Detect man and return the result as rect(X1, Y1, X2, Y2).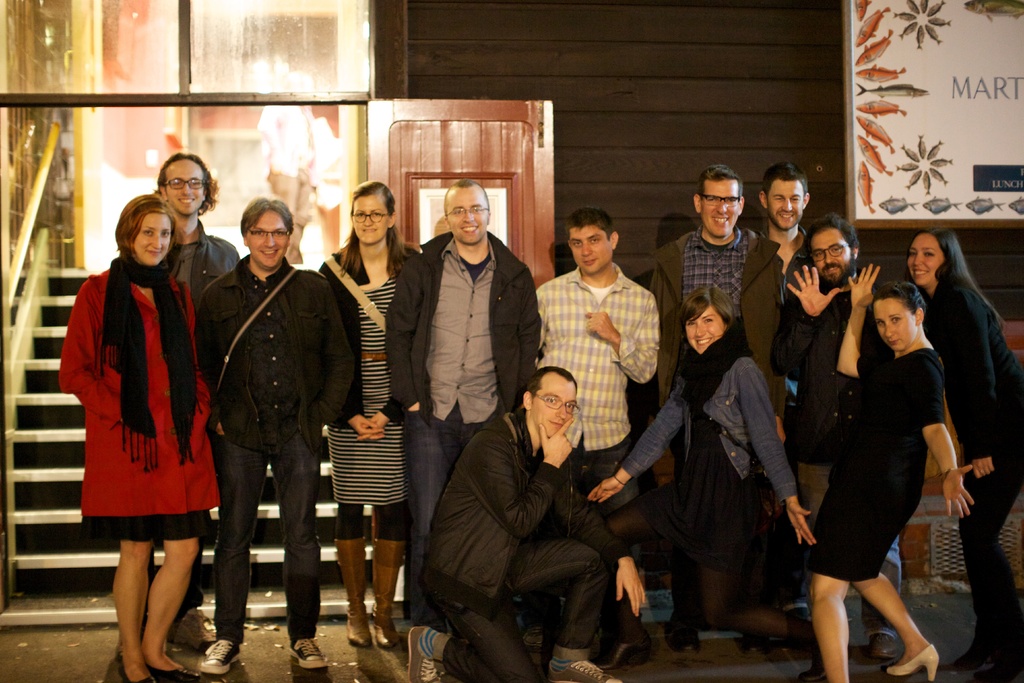
rect(644, 165, 780, 657).
